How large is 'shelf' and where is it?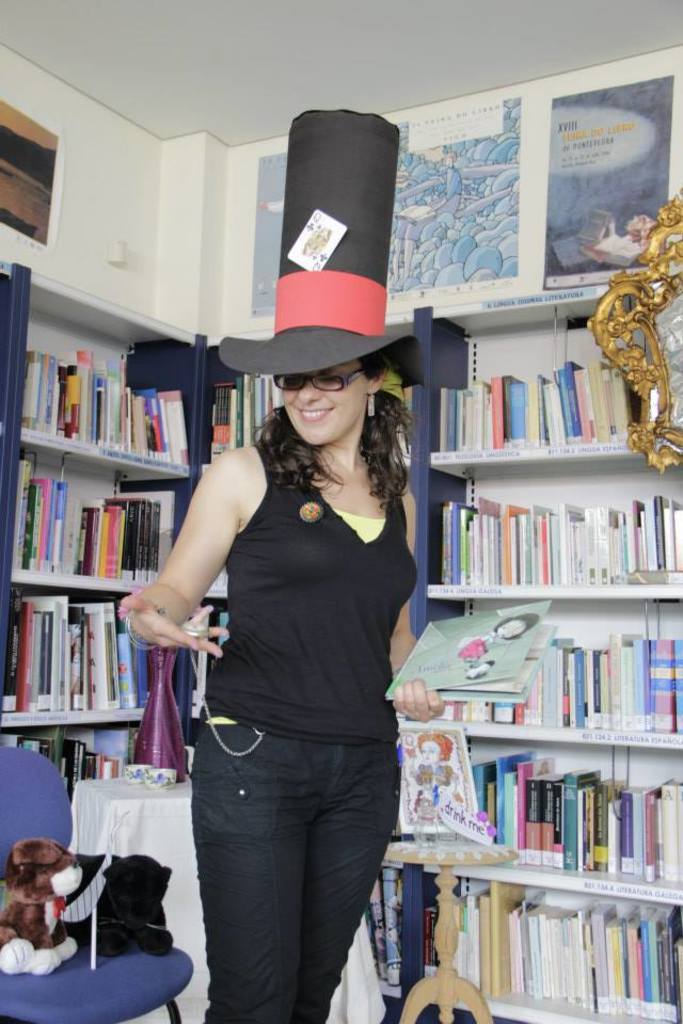
Bounding box: left=409, top=588, right=682, bottom=753.
